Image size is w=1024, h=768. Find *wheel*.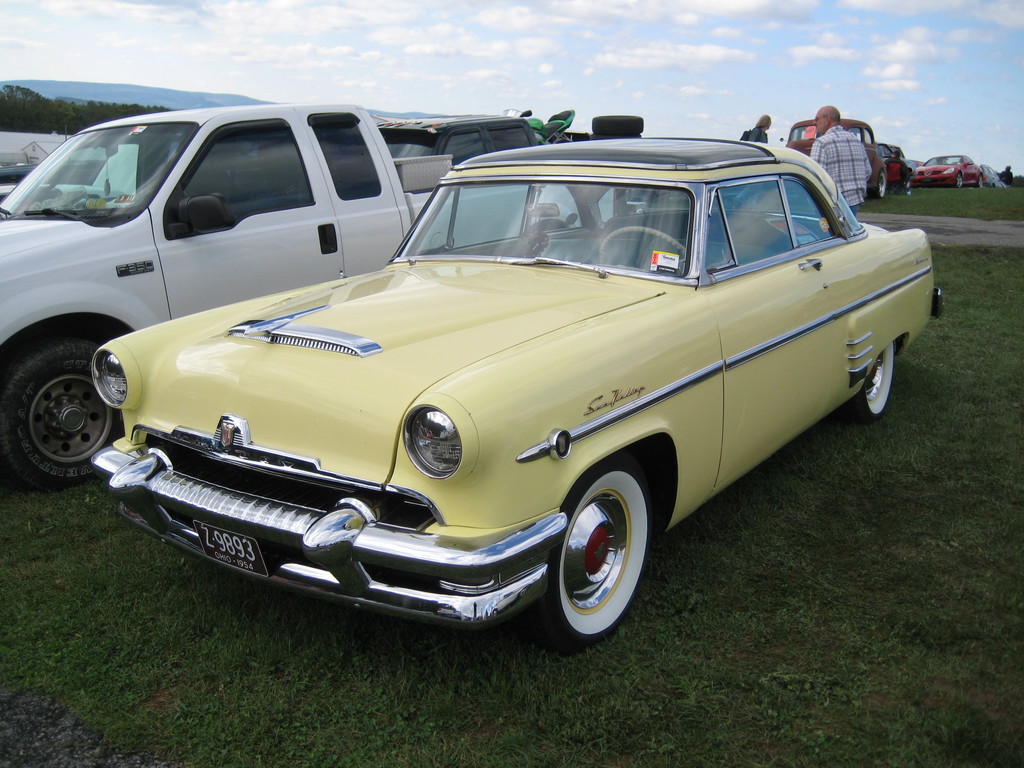
[x1=872, y1=168, x2=886, y2=200].
